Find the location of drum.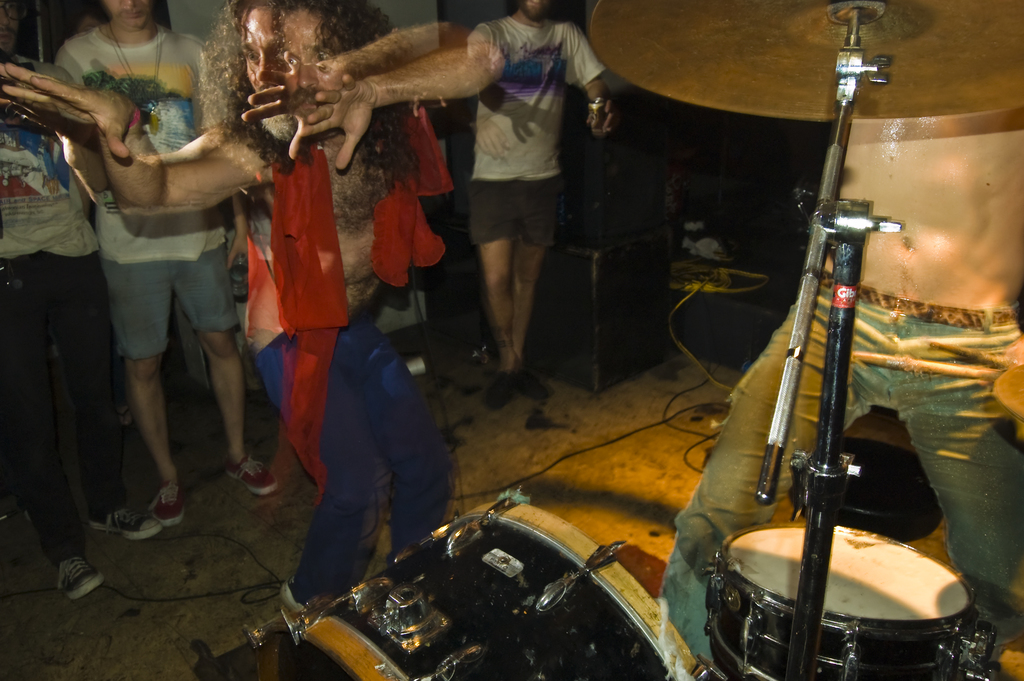
Location: 244:486:714:680.
